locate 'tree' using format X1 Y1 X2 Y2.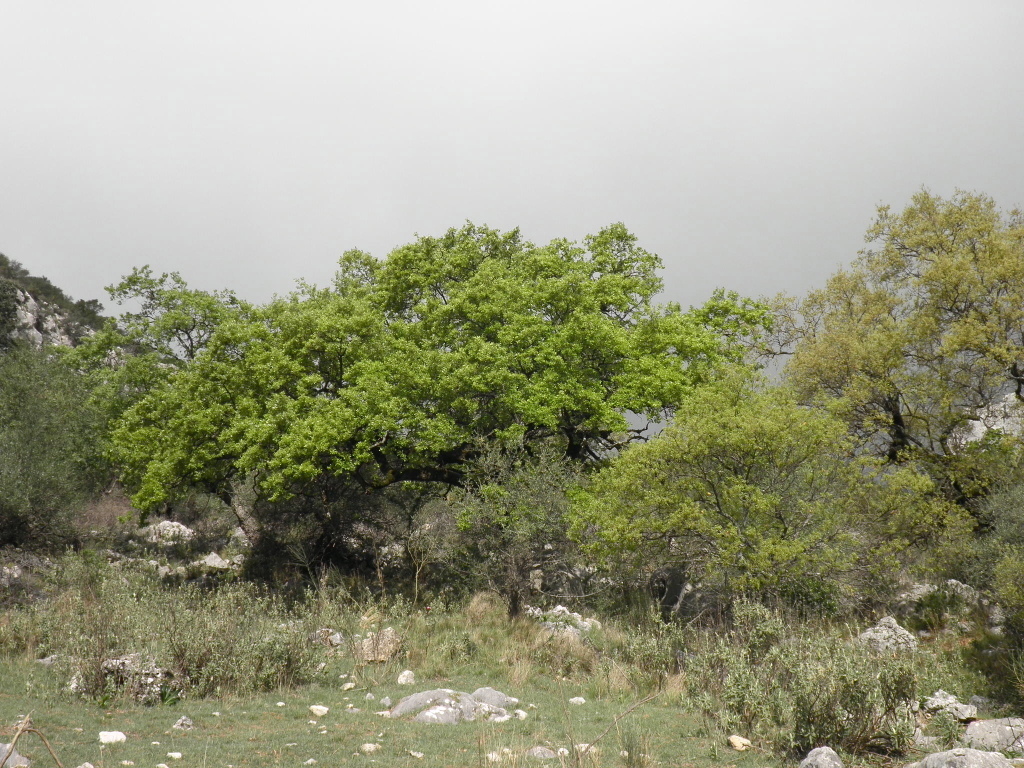
769 168 1012 600.
